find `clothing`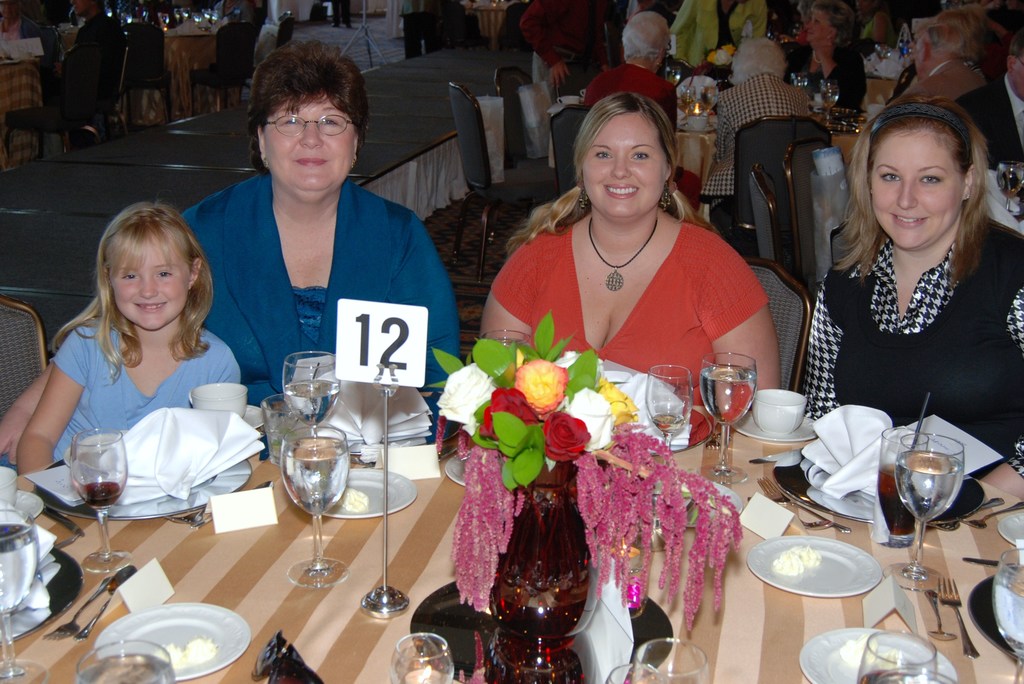
x1=797, y1=195, x2=1016, y2=429
